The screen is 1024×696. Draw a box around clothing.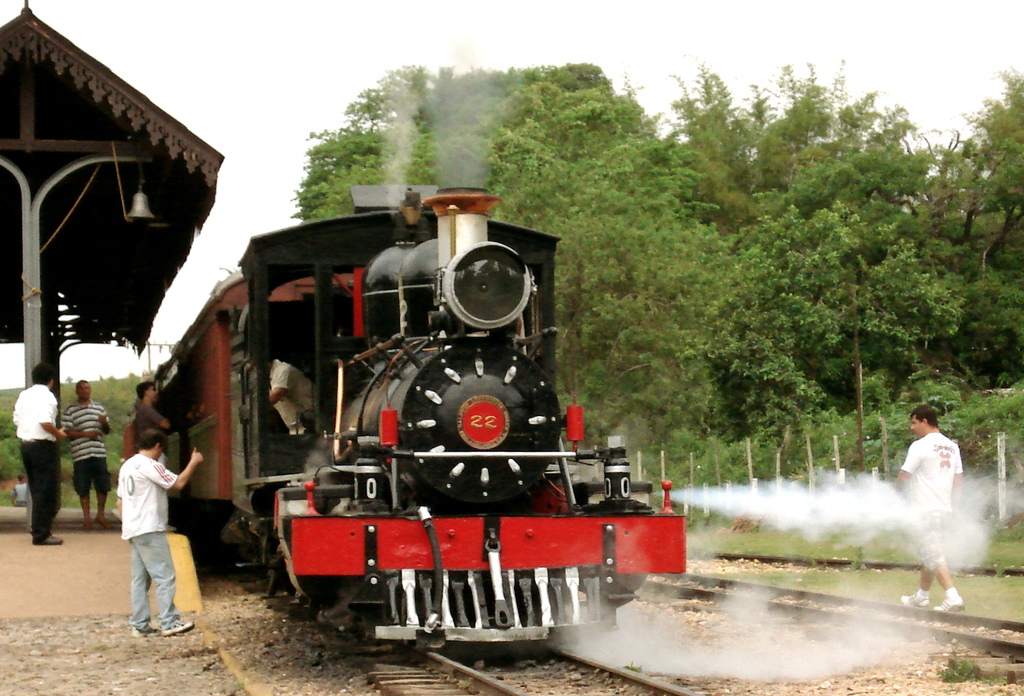
detection(109, 438, 188, 623).
